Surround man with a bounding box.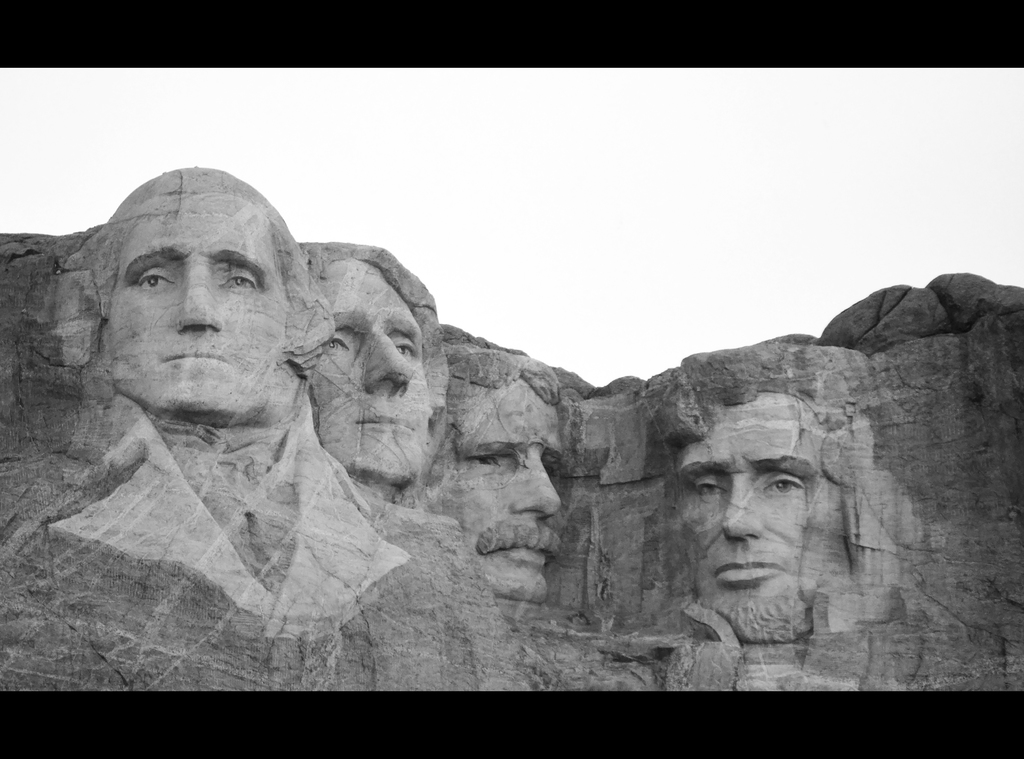
region(40, 159, 406, 636).
